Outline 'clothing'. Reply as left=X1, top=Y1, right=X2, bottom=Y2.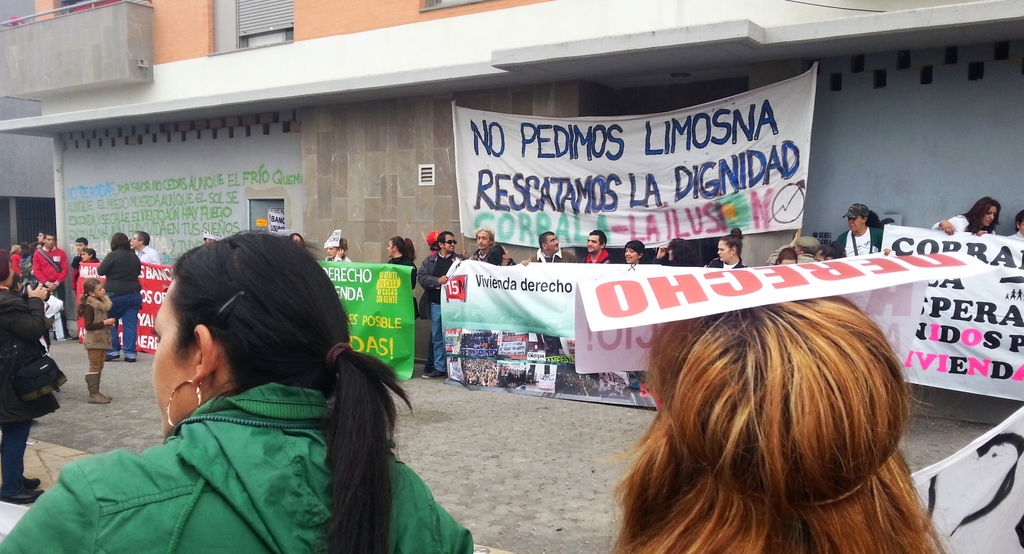
left=70, top=285, right=107, bottom=377.
